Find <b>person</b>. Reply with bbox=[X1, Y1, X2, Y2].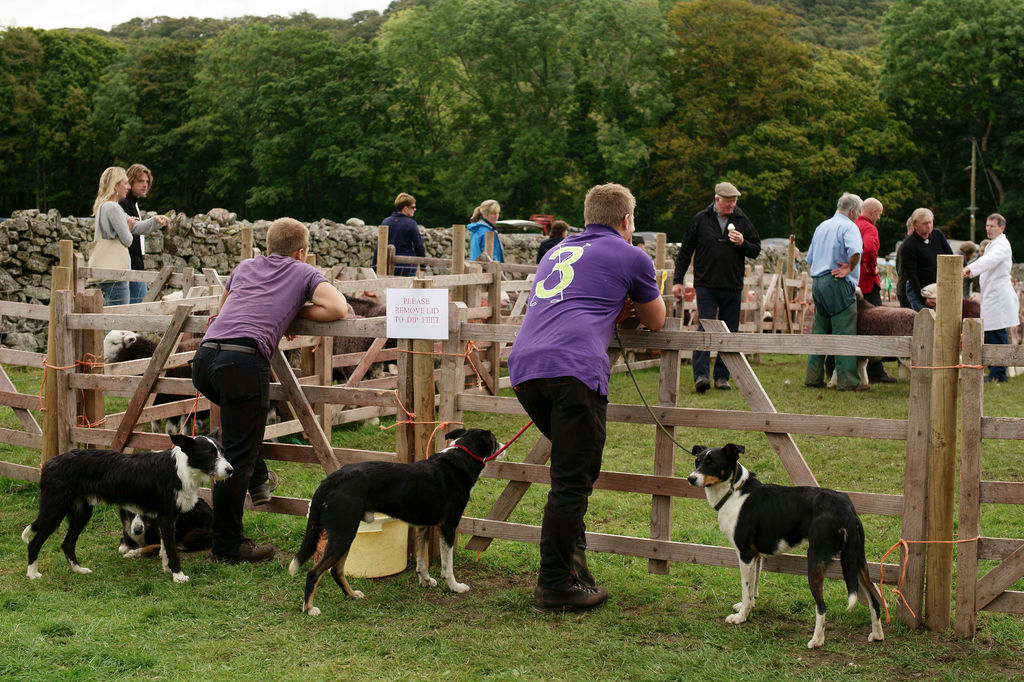
bbox=[469, 196, 507, 266].
